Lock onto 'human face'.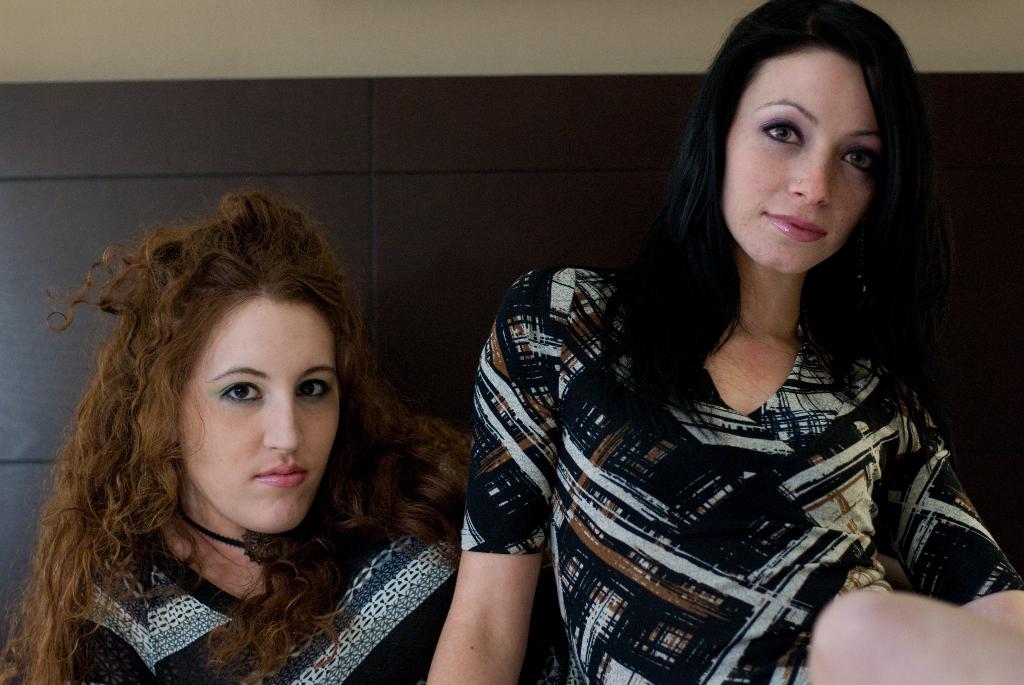
Locked: (721, 43, 883, 275).
